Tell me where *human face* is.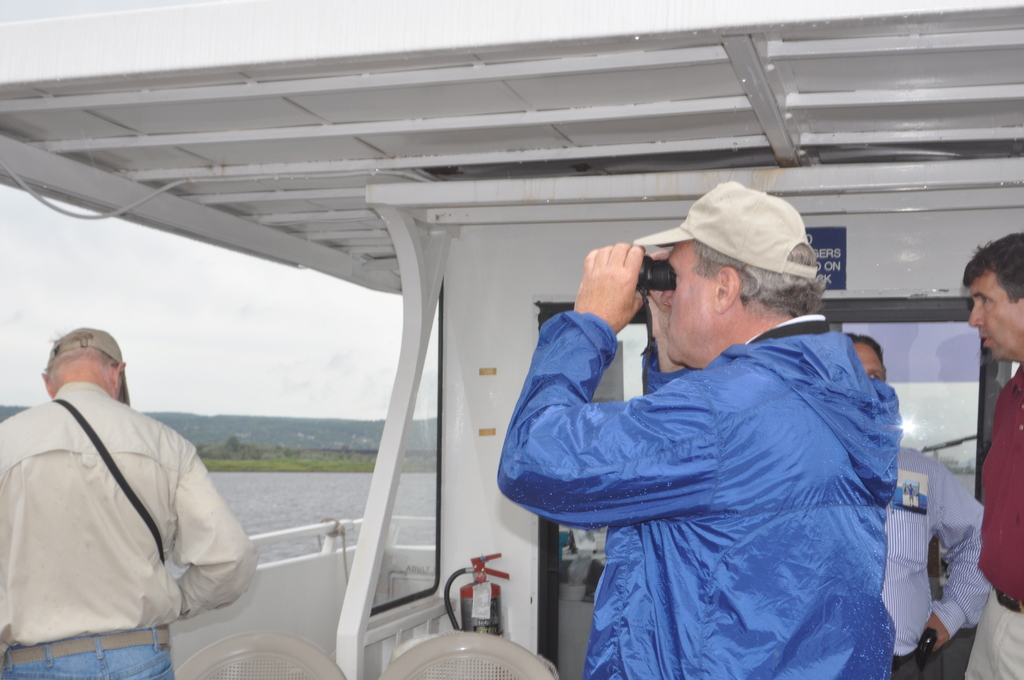
*human face* is at {"x1": 966, "y1": 270, "x2": 1023, "y2": 359}.
